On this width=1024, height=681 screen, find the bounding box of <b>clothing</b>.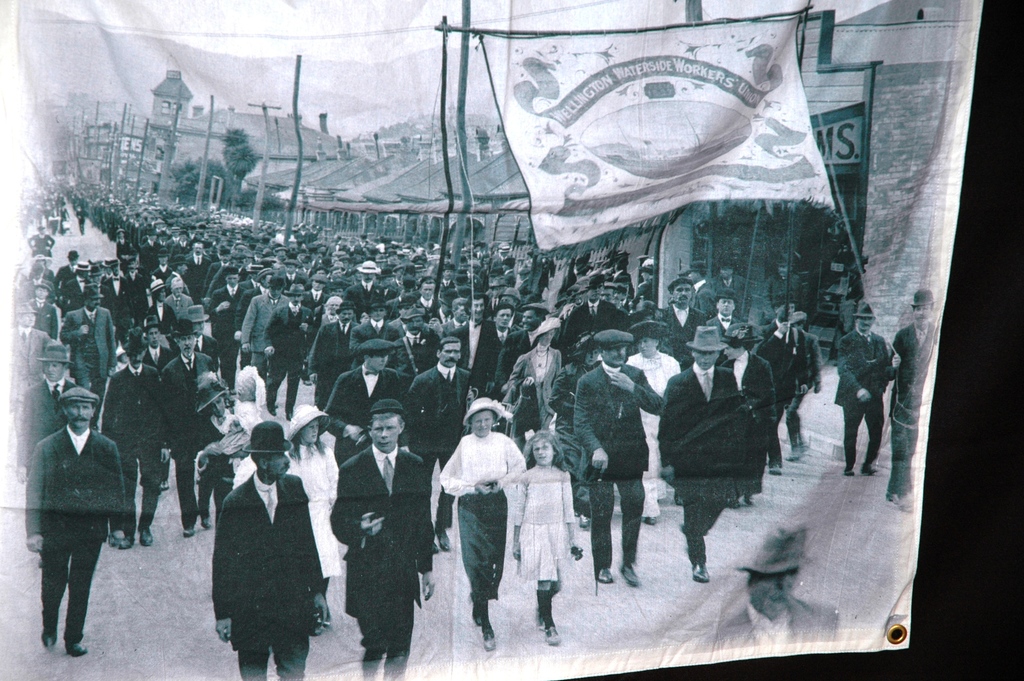
Bounding box: [351, 318, 411, 370].
